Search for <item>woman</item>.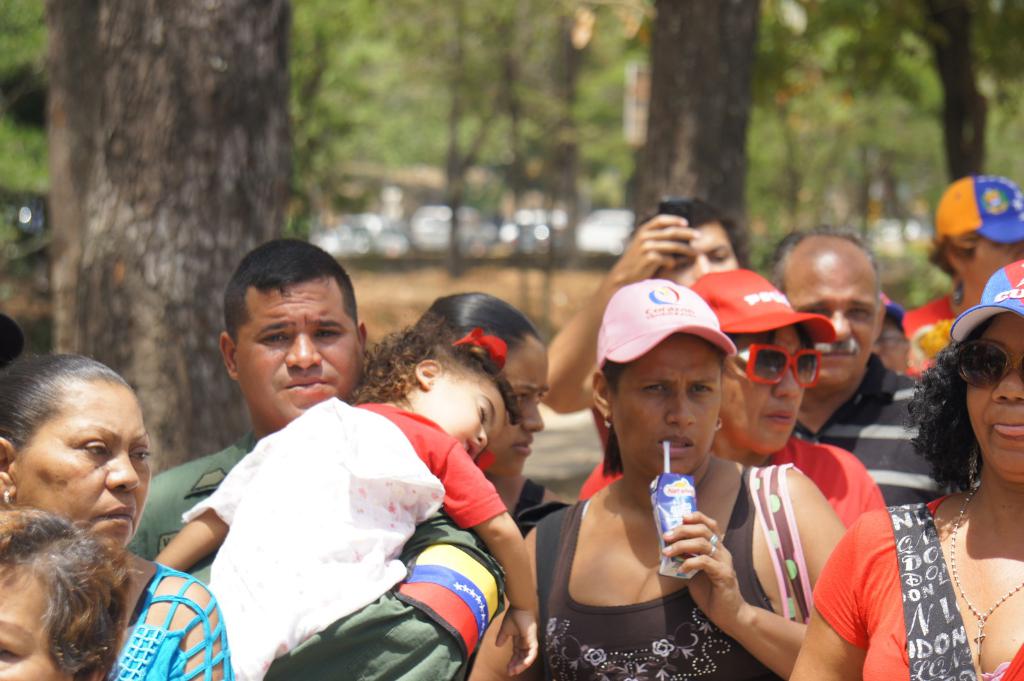
Found at bbox(417, 287, 588, 537).
